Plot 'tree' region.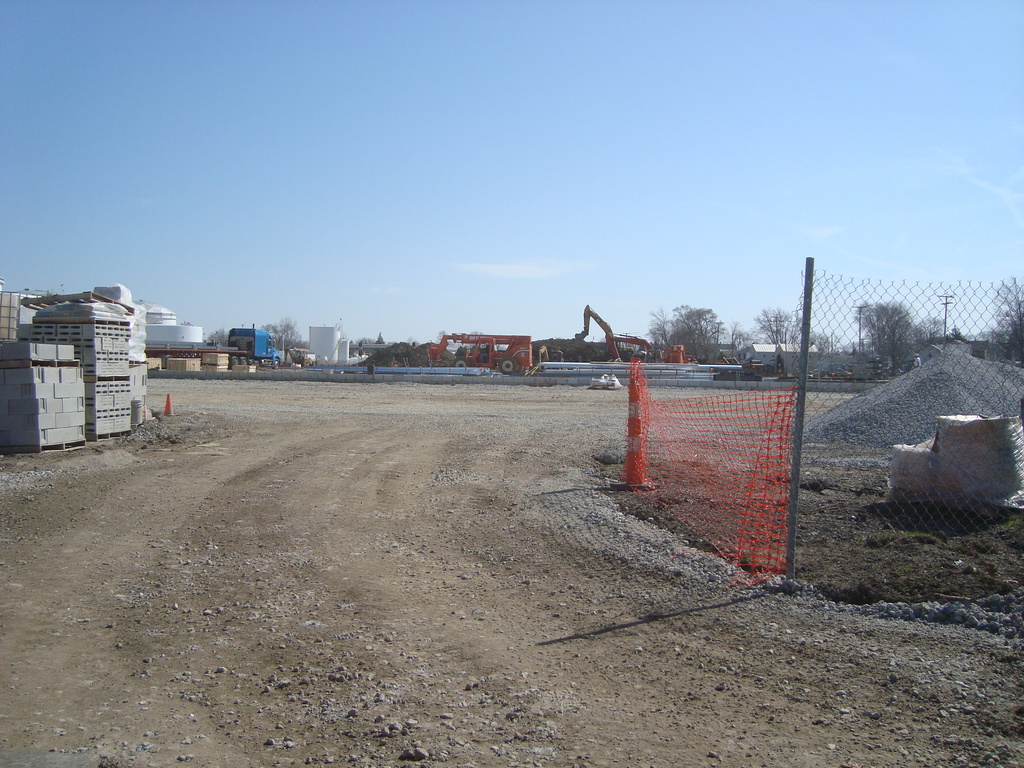
Plotted at [201,327,236,347].
